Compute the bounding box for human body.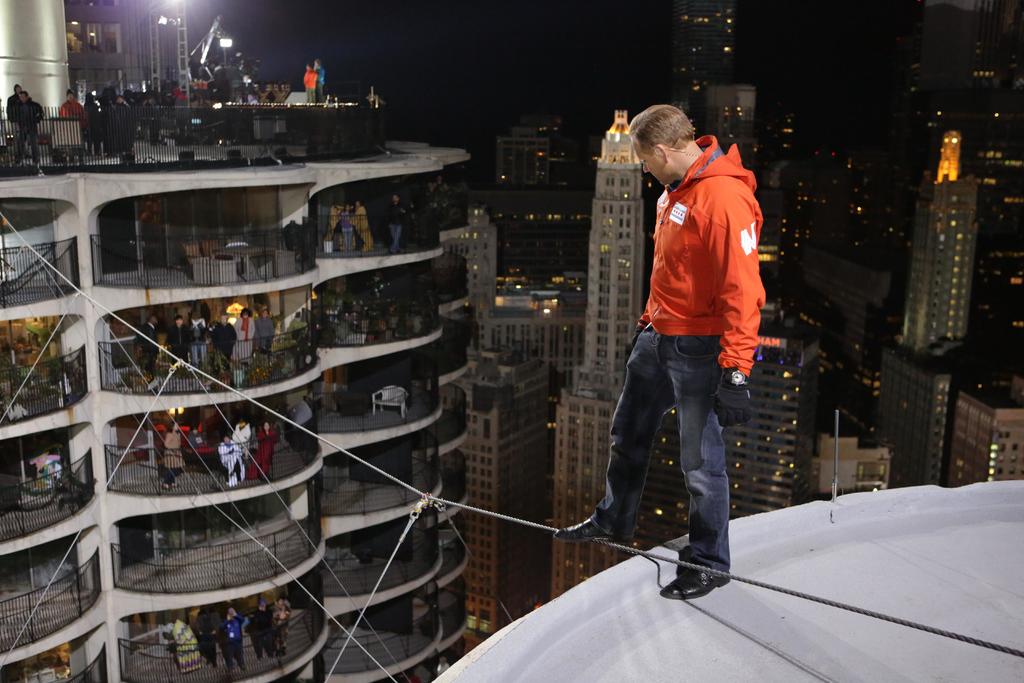
{"x1": 216, "y1": 435, "x2": 248, "y2": 488}.
